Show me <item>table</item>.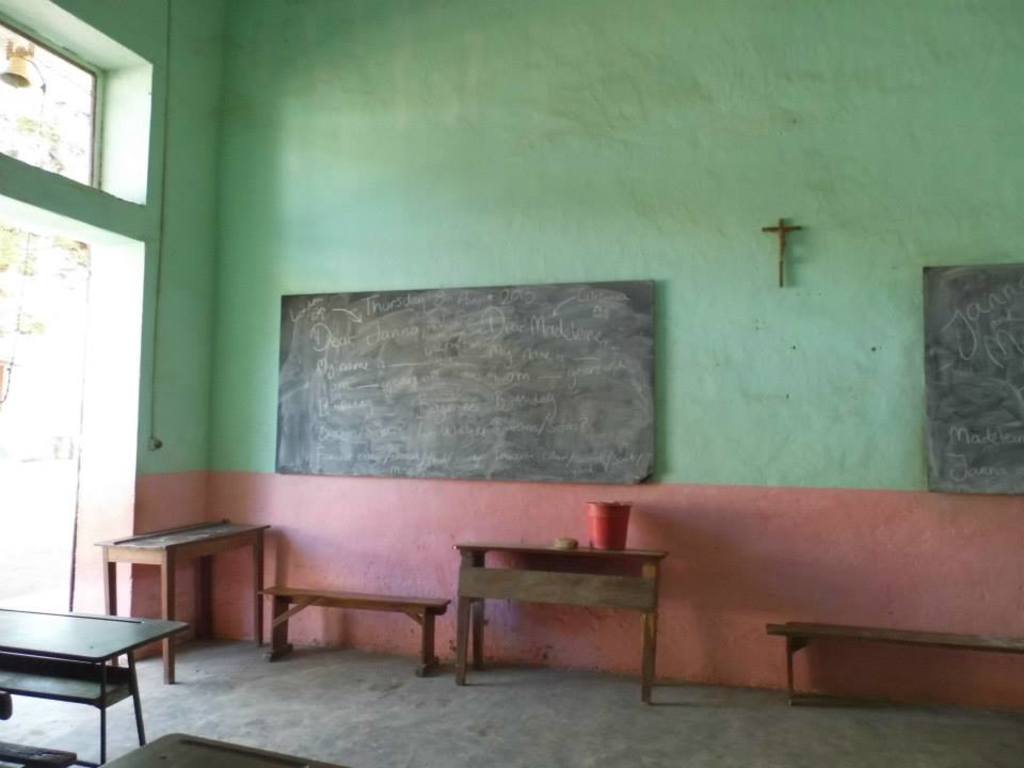
<item>table</item> is here: detection(3, 602, 183, 741).
